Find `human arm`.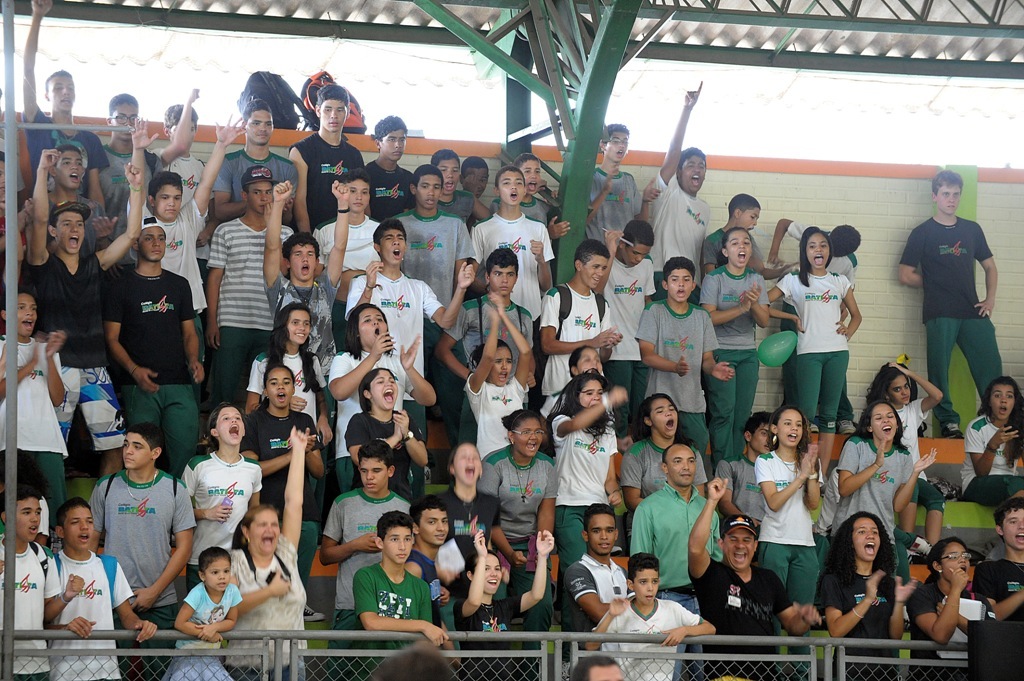
region(404, 558, 424, 583).
